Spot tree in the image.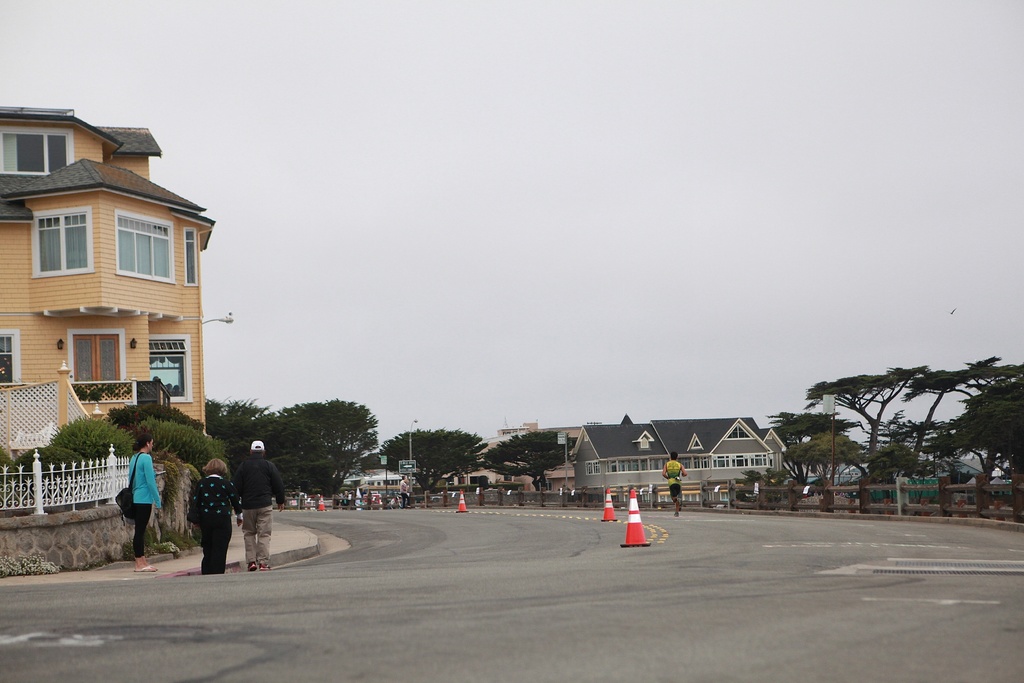
tree found at bbox=(928, 378, 1023, 508).
